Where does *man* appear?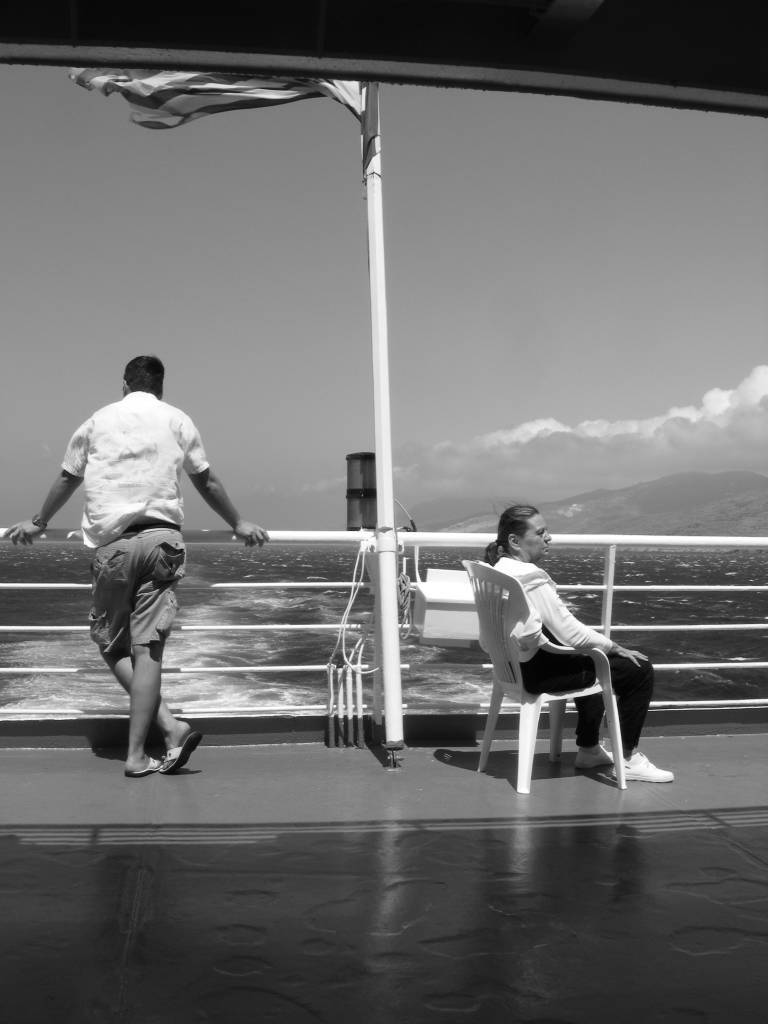
Appears at bbox(479, 502, 678, 783).
